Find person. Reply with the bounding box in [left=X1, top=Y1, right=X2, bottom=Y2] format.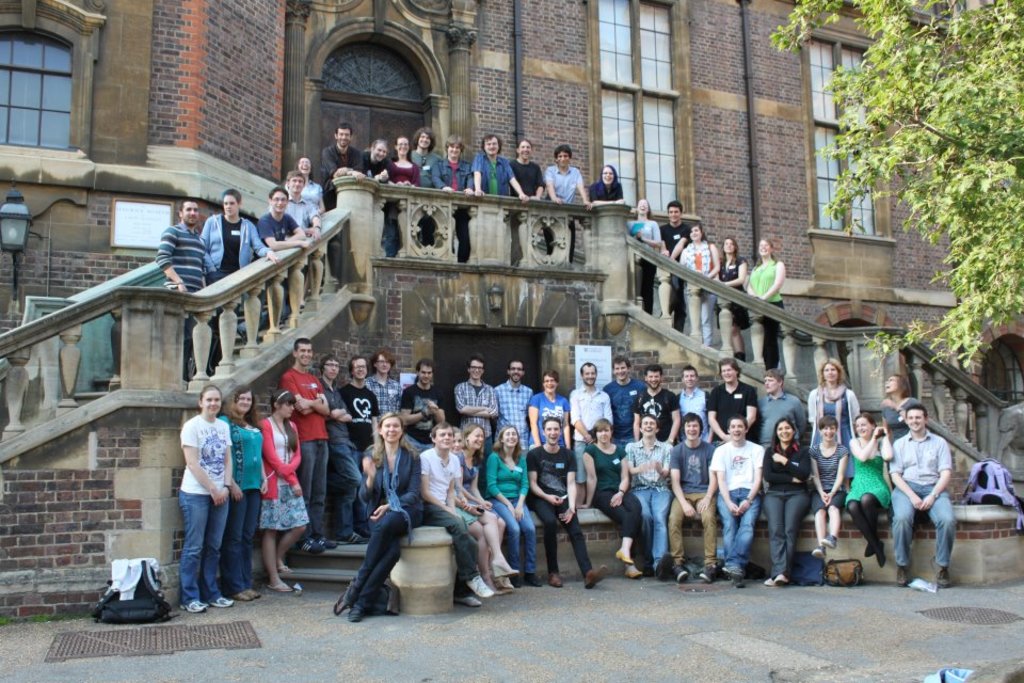
[left=623, top=364, right=679, bottom=440].
